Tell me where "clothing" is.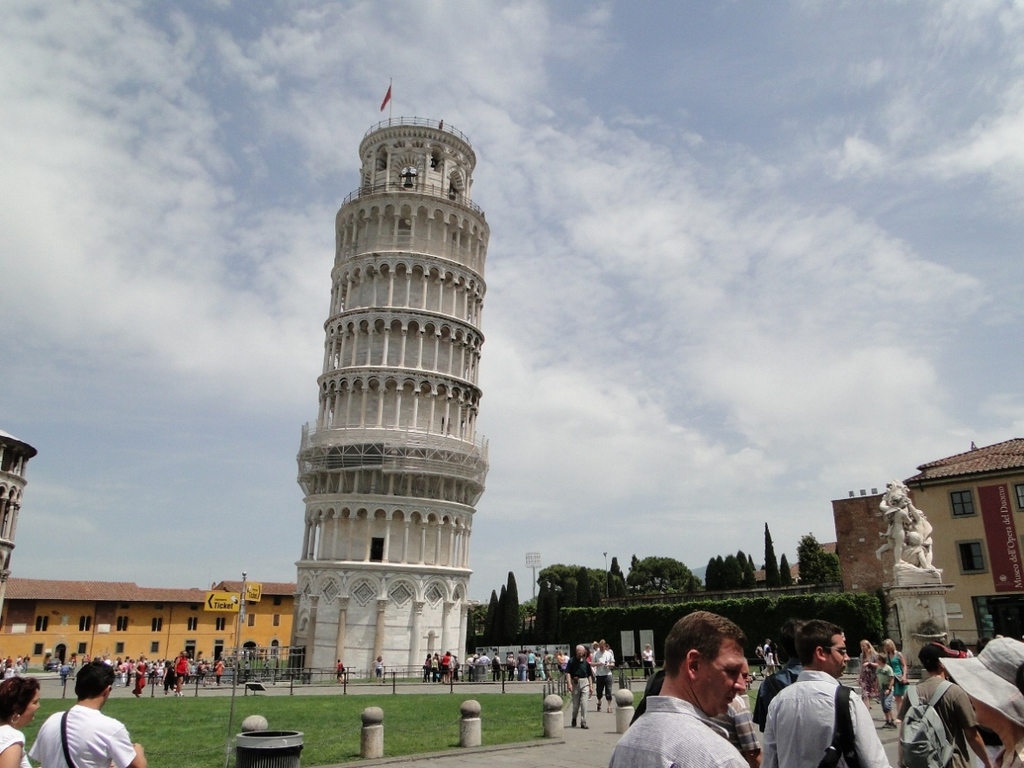
"clothing" is at select_region(0, 718, 38, 767).
